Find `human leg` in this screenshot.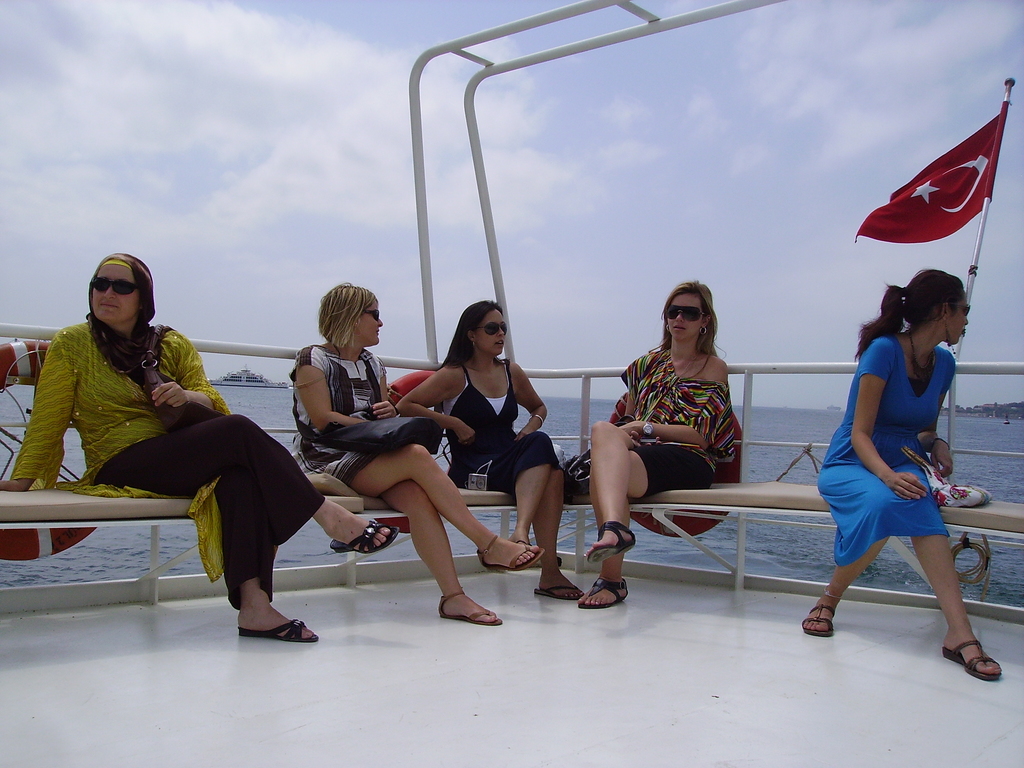
The bounding box for `human leg` is Rect(461, 426, 547, 547).
